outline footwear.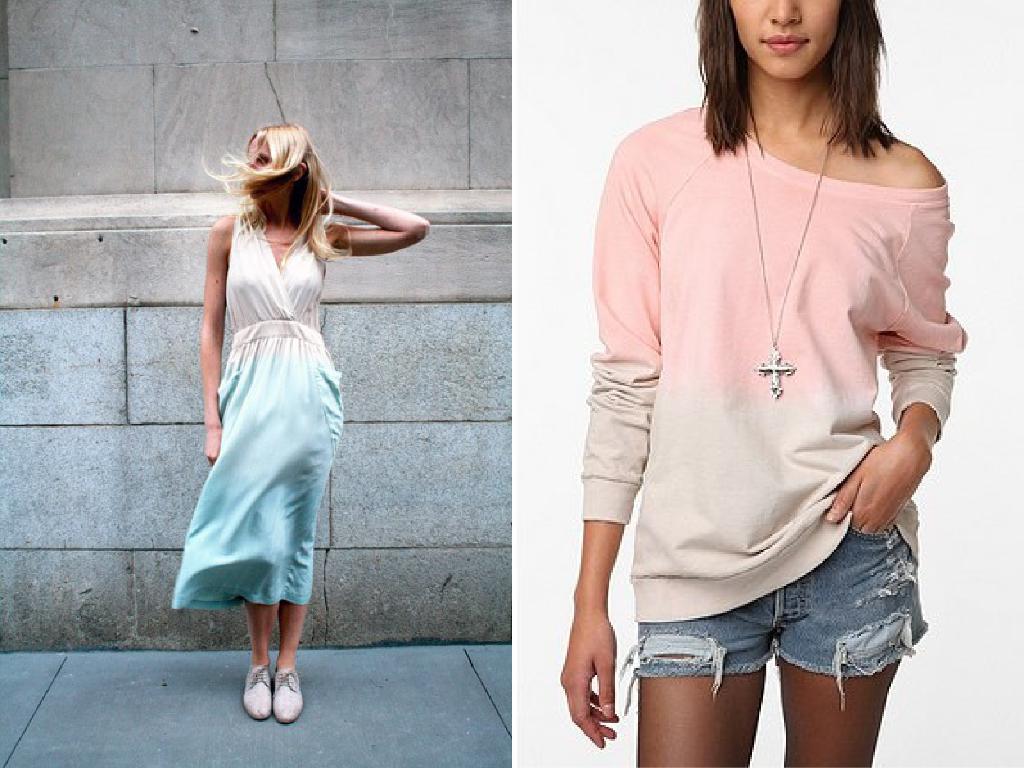
Outline: [x1=271, y1=667, x2=303, y2=728].
